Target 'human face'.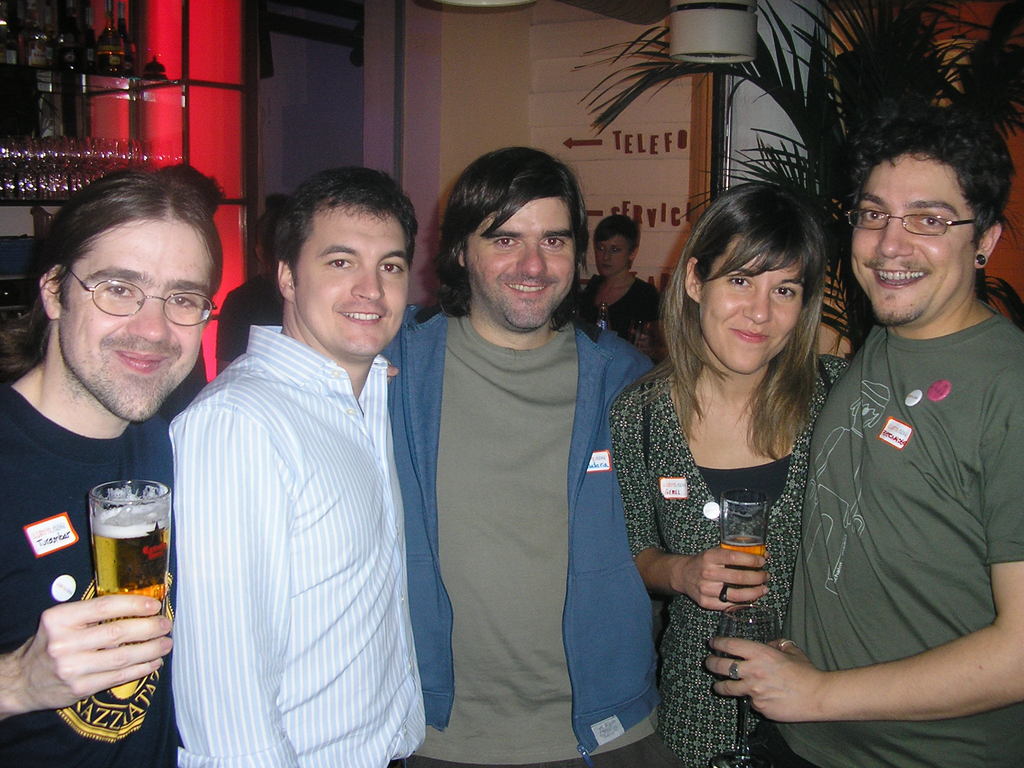
Target region: {"x1": 465, "y1": 197, "x2": 578, "y2": 329}.
